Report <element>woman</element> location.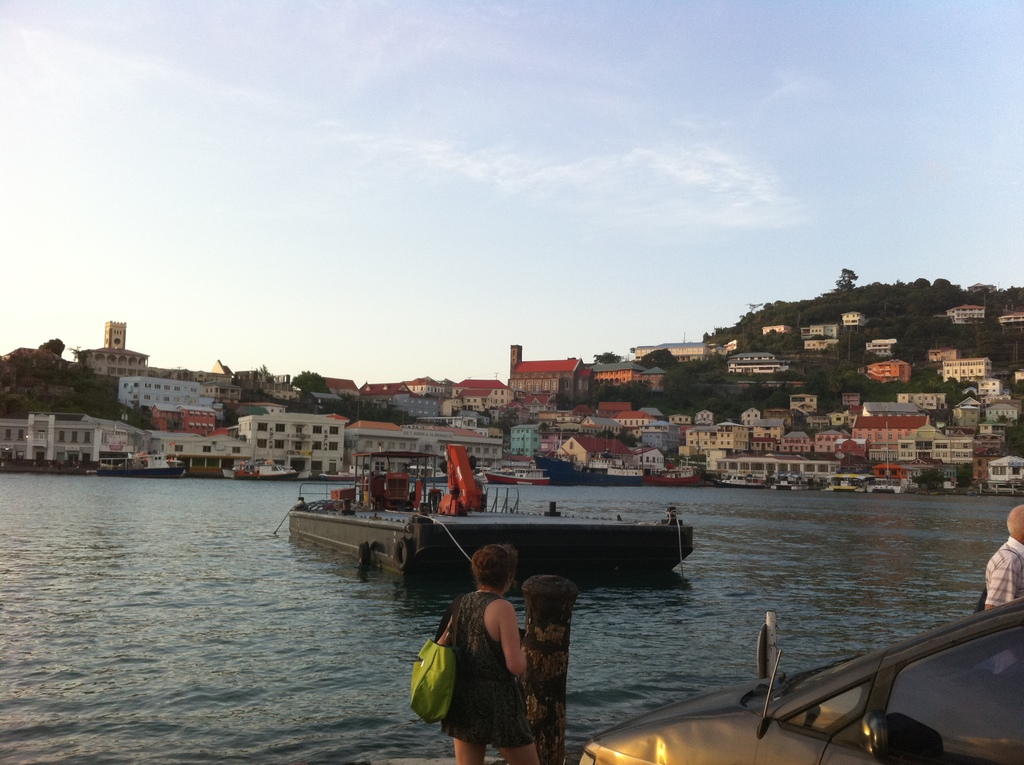
Report: [429,563,550,755].
